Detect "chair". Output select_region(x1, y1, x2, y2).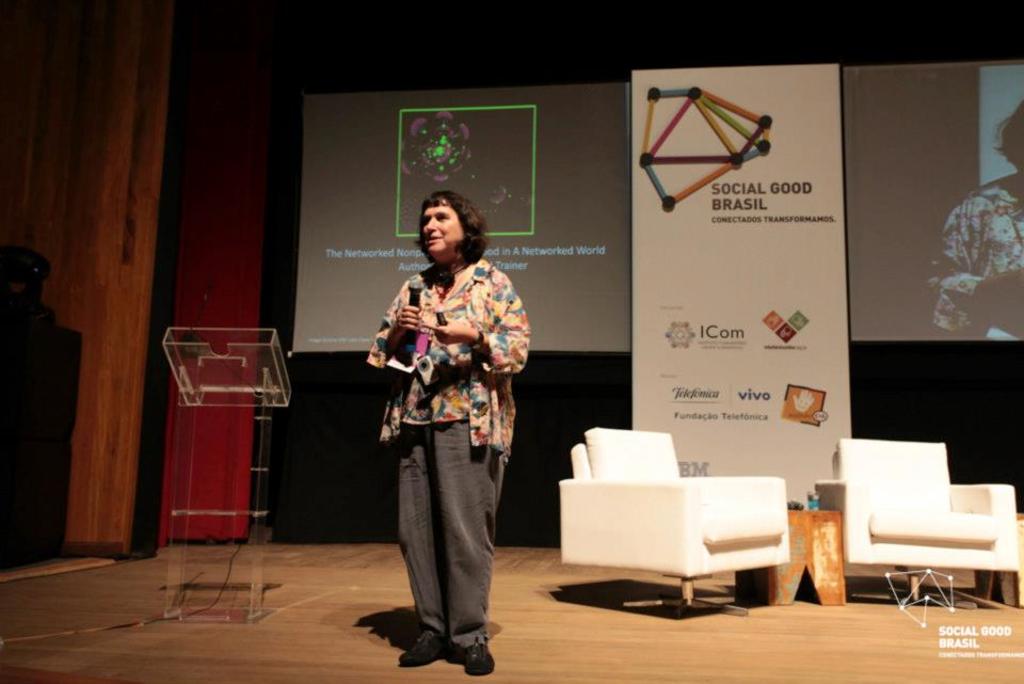
select_region(556, 428, 793, 611).
